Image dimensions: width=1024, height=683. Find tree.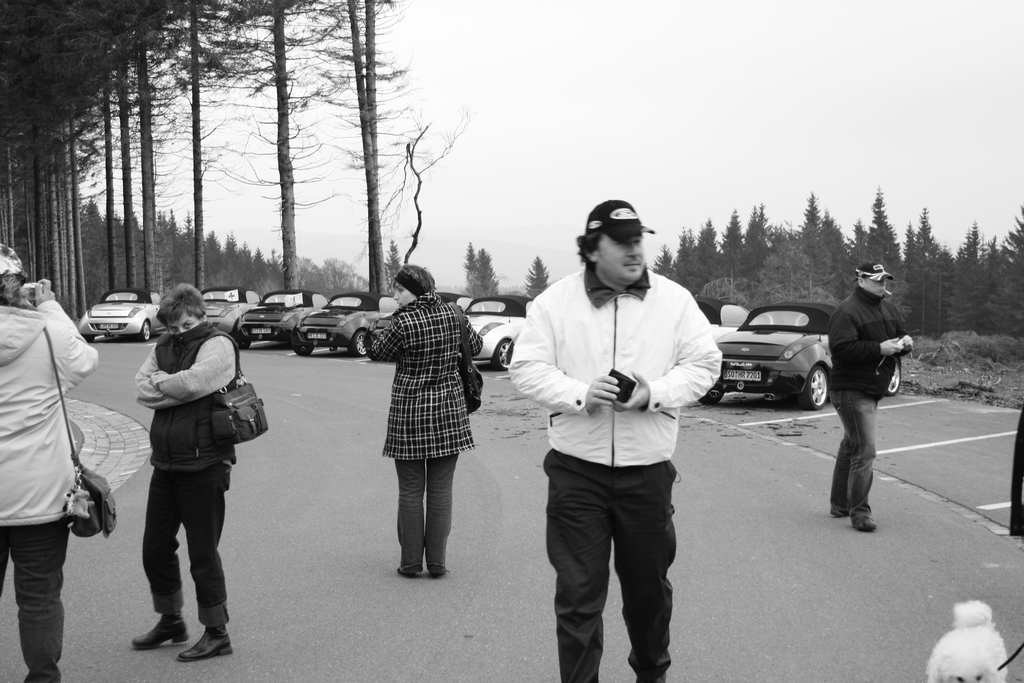
(384, 243, 404, 292).
